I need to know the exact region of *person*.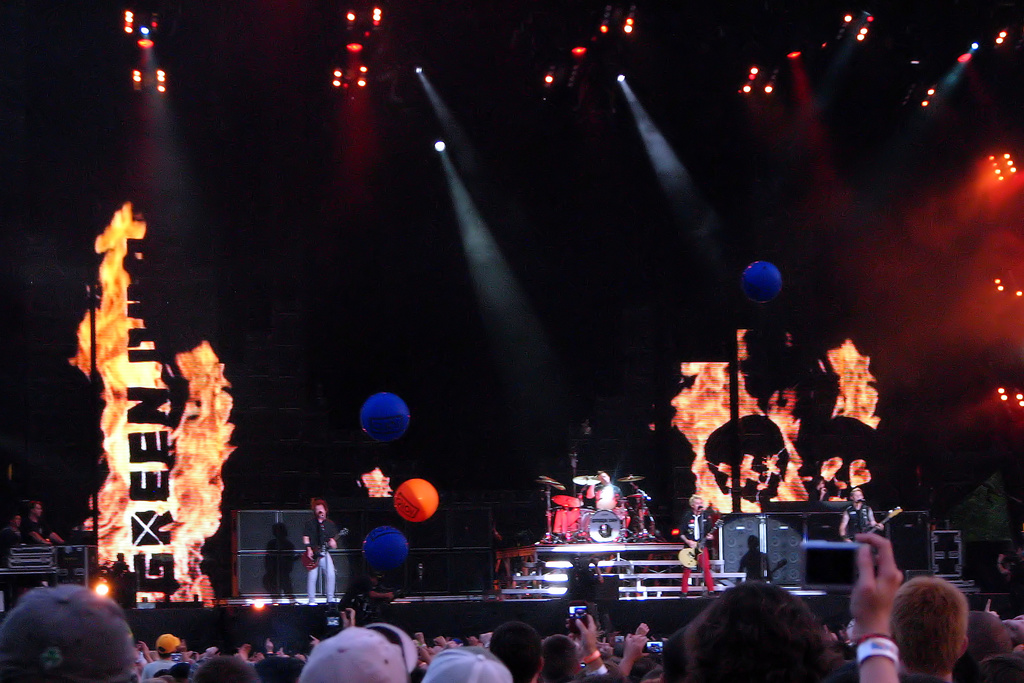
Region: [0,514,22,551].
